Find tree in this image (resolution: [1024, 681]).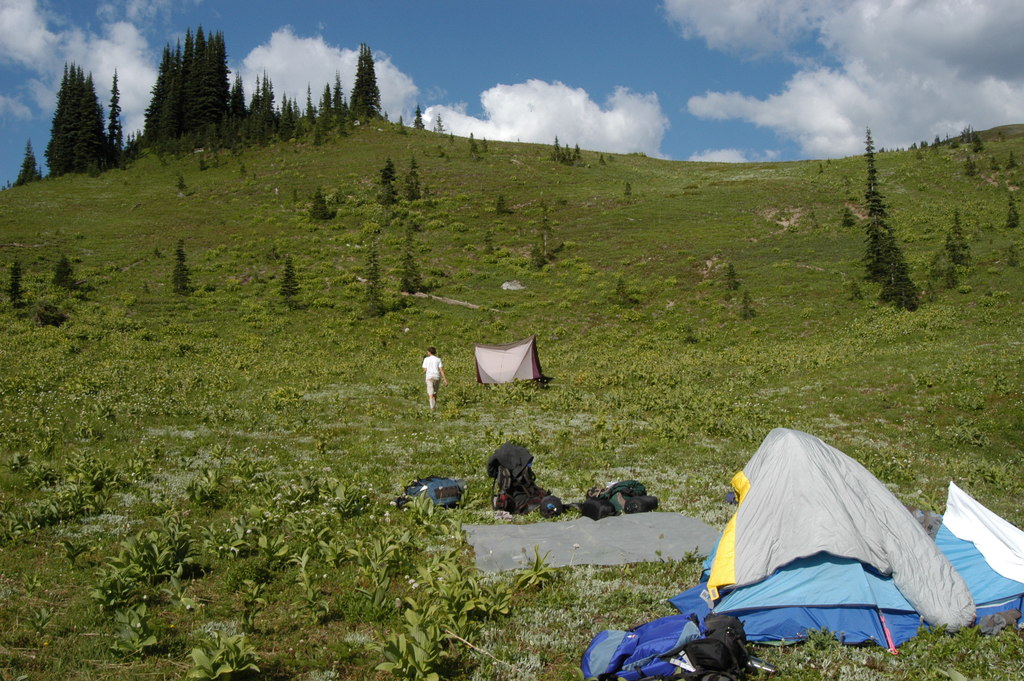
locate(166, 242, 196, 300).
